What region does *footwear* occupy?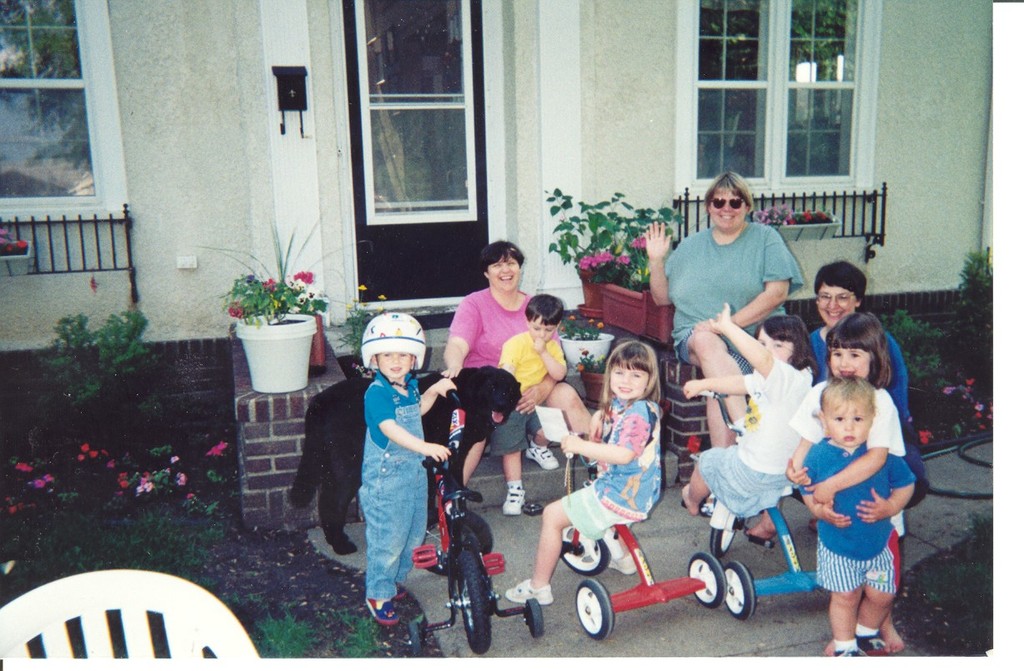
<bbox>501, 488, 528, 517</bbox>.
